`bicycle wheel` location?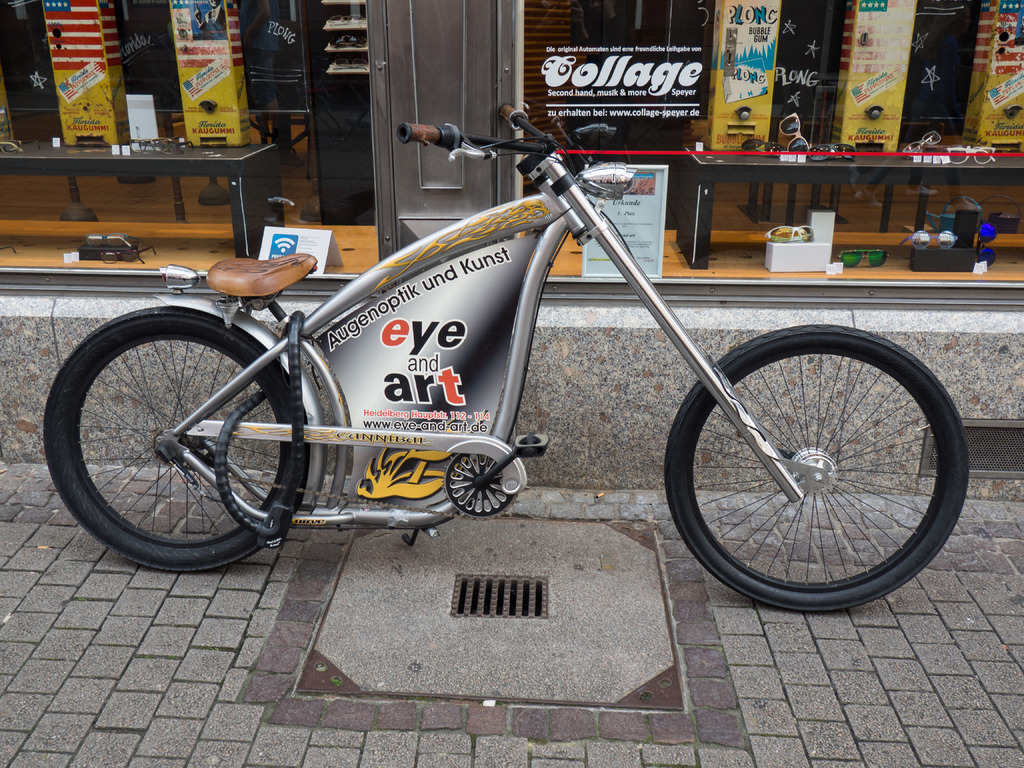
(44, 303, 305, 574)
